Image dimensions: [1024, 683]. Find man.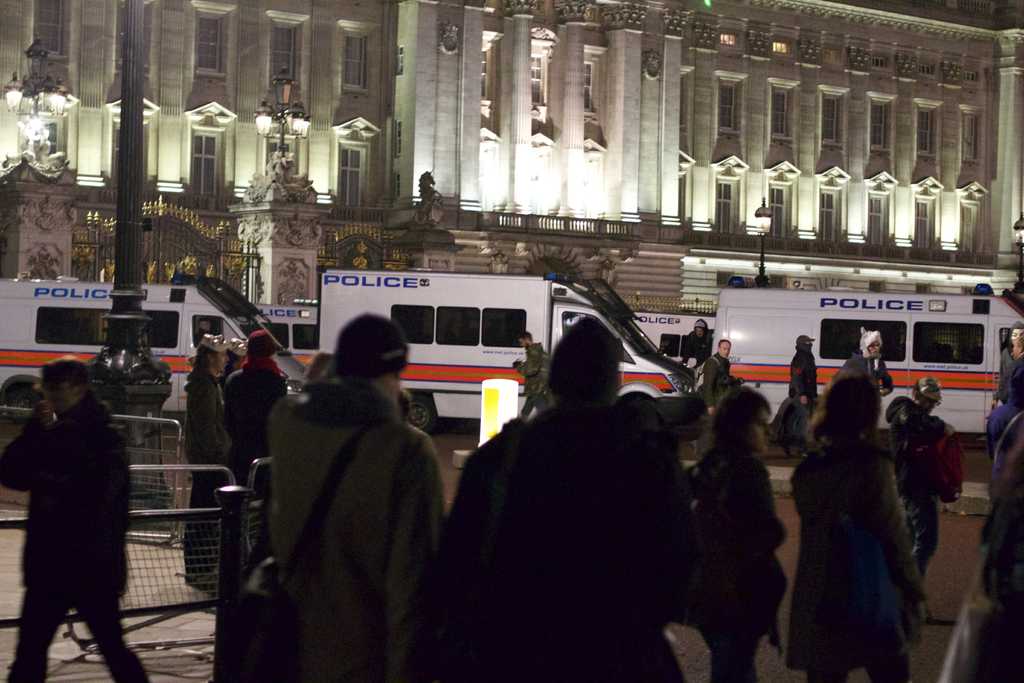
rect(678, 314, 713, 377).
